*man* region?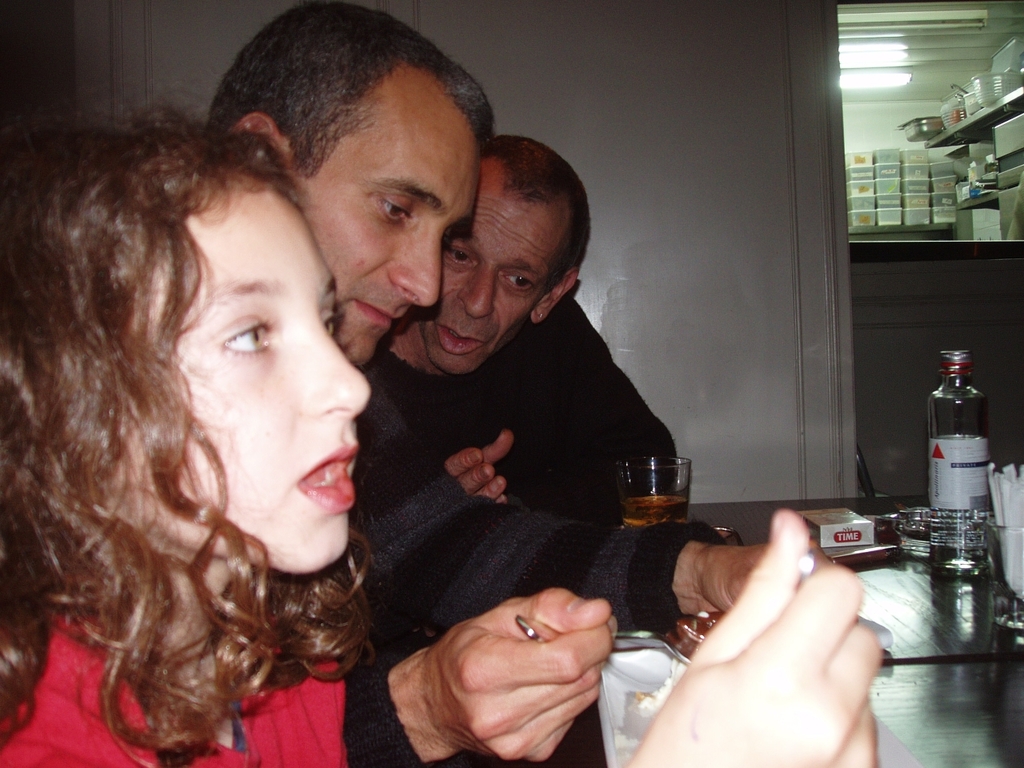
357, 141, 674, 523
